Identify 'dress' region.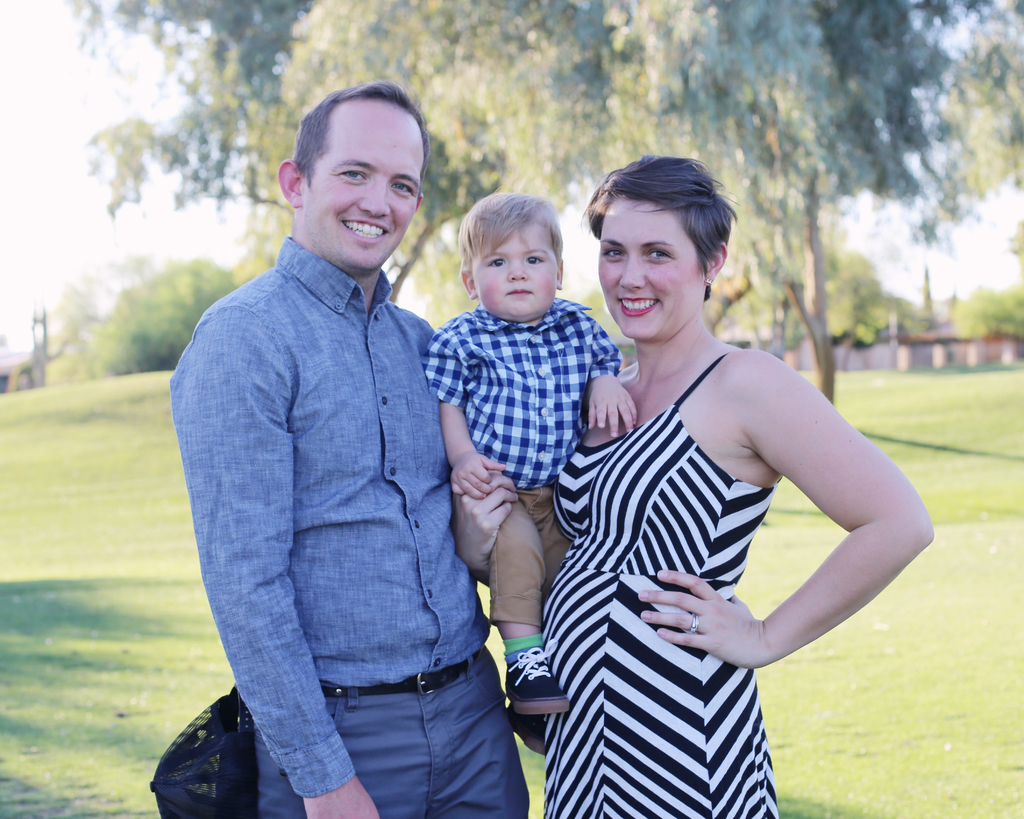
Region: {"left": 161, "top": 227, "right": 493, "bottom": 802}.
